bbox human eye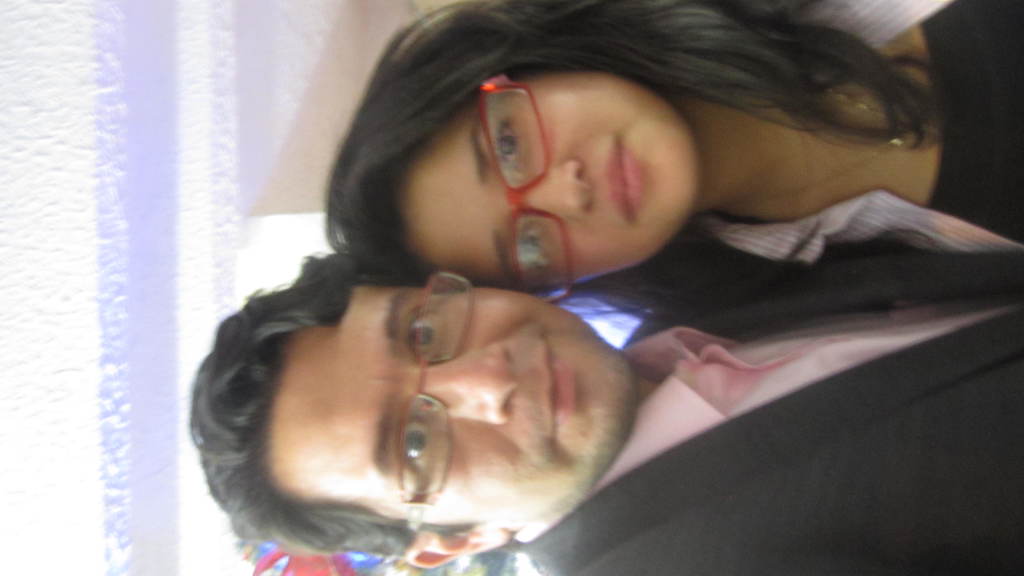
(left=520, top=223, right=547, bottom=283)
